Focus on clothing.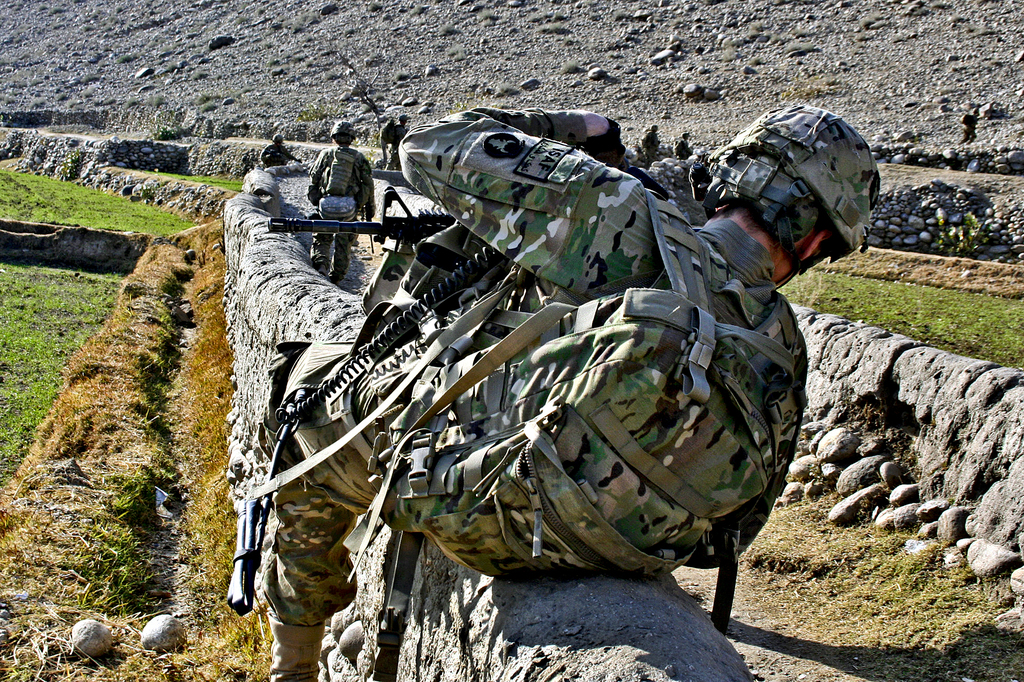
Focused at locate(386, 122, 407, 174).
